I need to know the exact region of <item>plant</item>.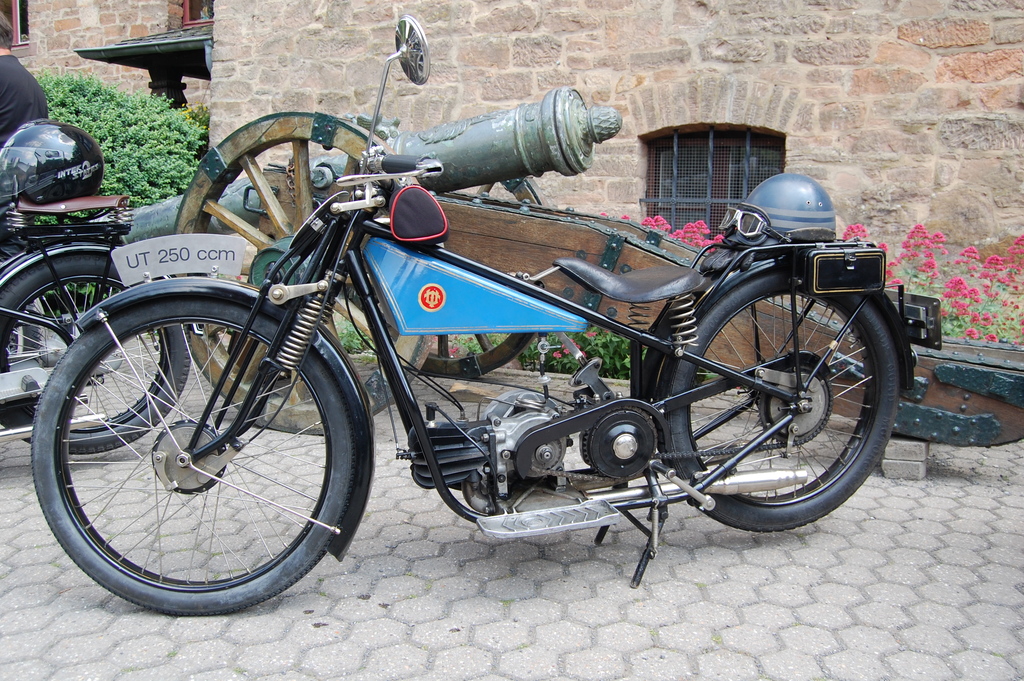
Region: {"x1": 509, "y1": 319, "x2": 626, "y2": 381}.
